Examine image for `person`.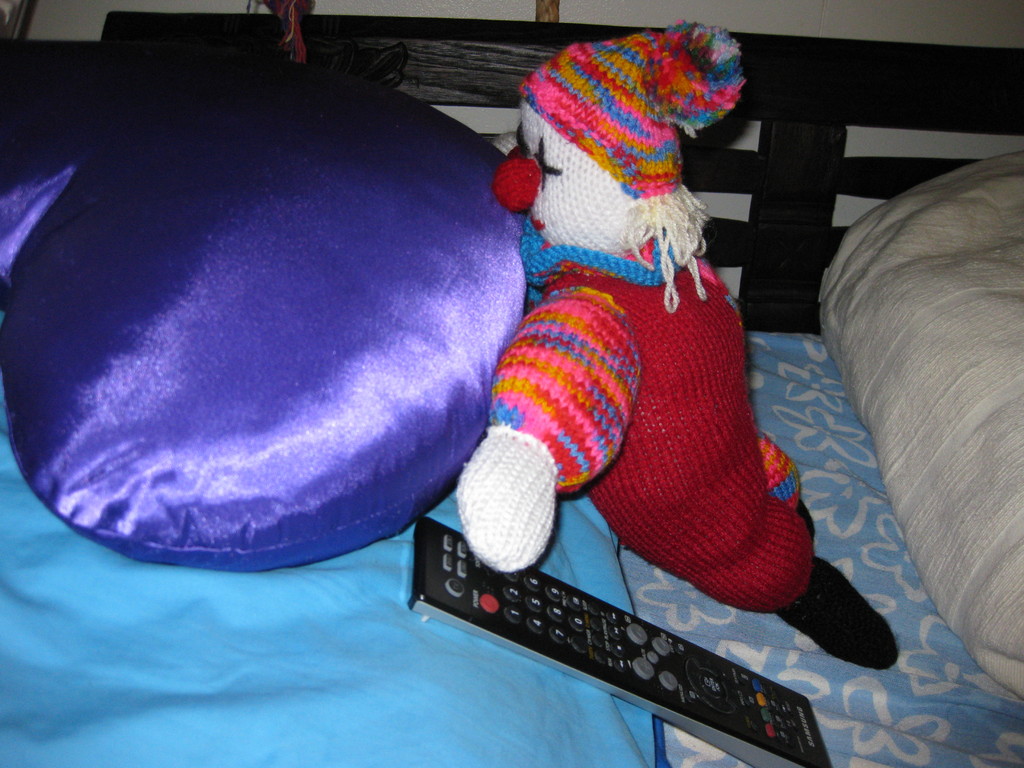
Examination result: <box>456,17,900,671</box>.
